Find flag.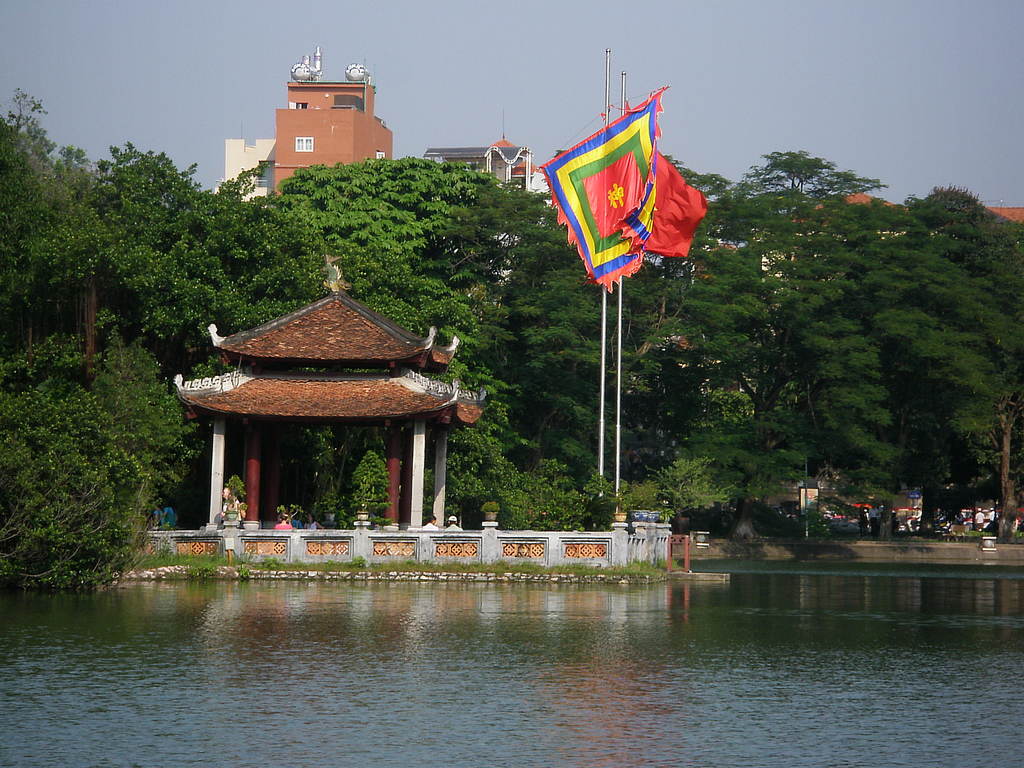
crop(616, 106, 713, 260).
